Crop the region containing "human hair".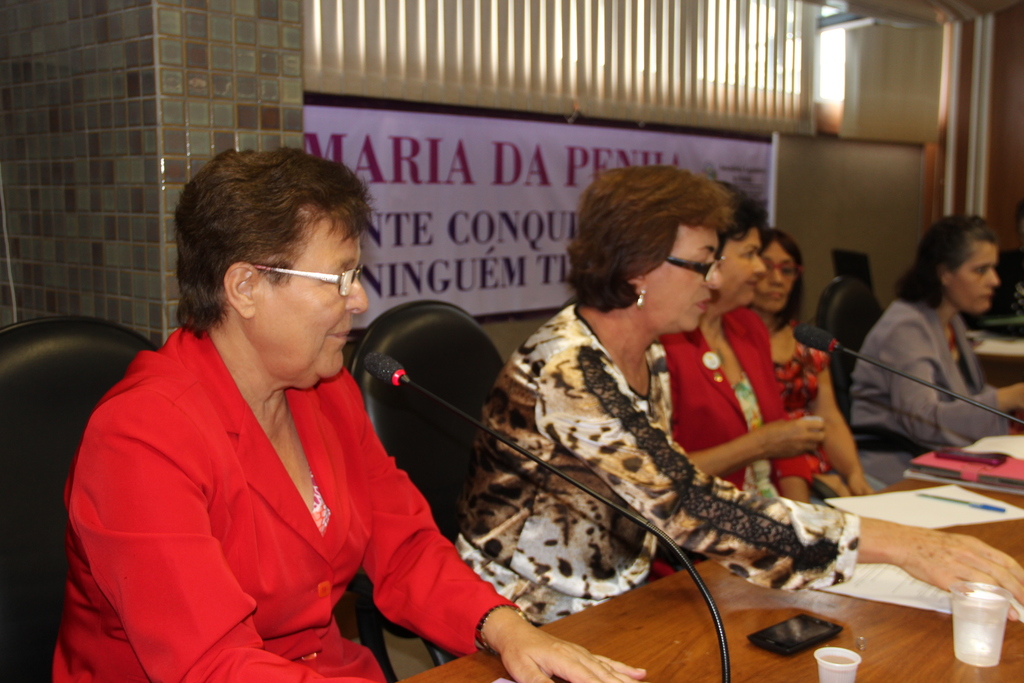
Crop region: (750,226,801,336).
